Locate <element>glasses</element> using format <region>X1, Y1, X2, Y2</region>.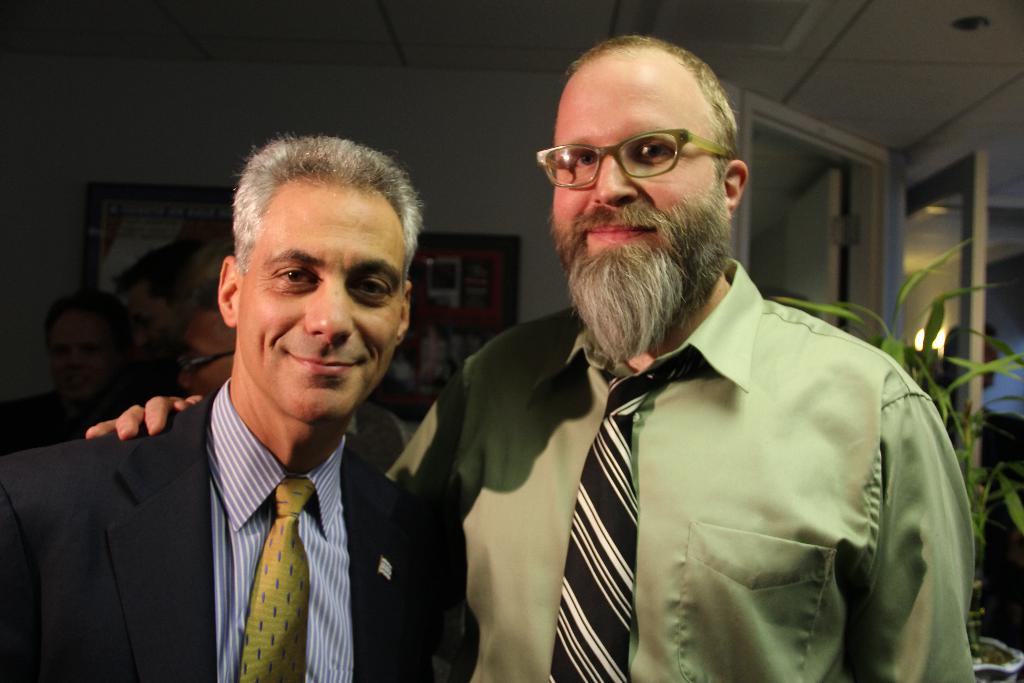
<region>534, 120, 738, 195</region>.
